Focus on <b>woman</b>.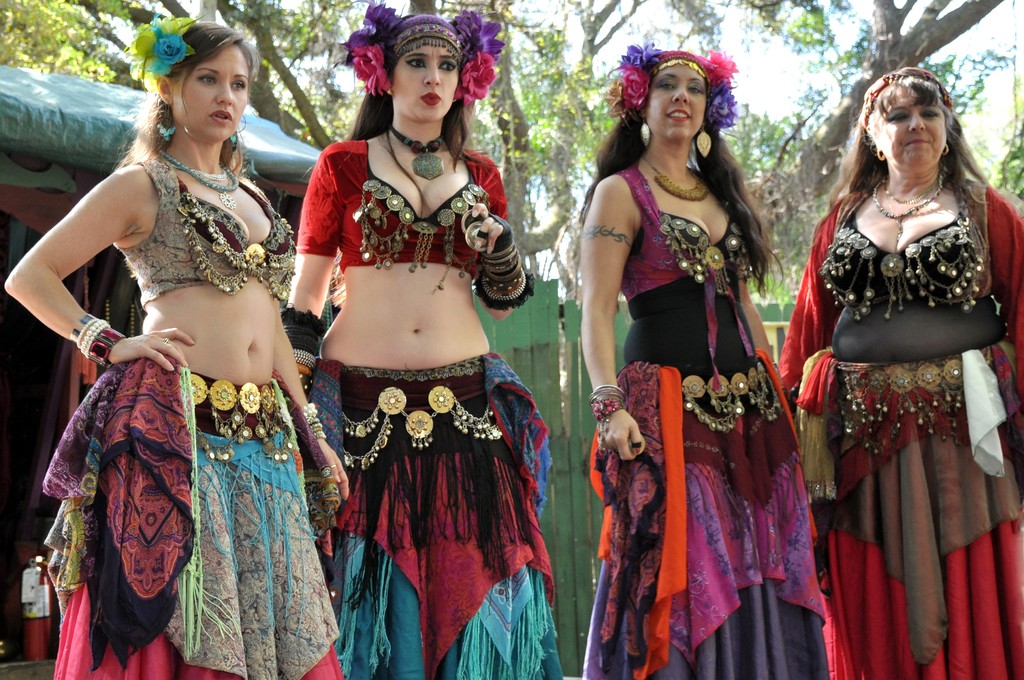
Focused at crop(799, 40, 1018, 679).
